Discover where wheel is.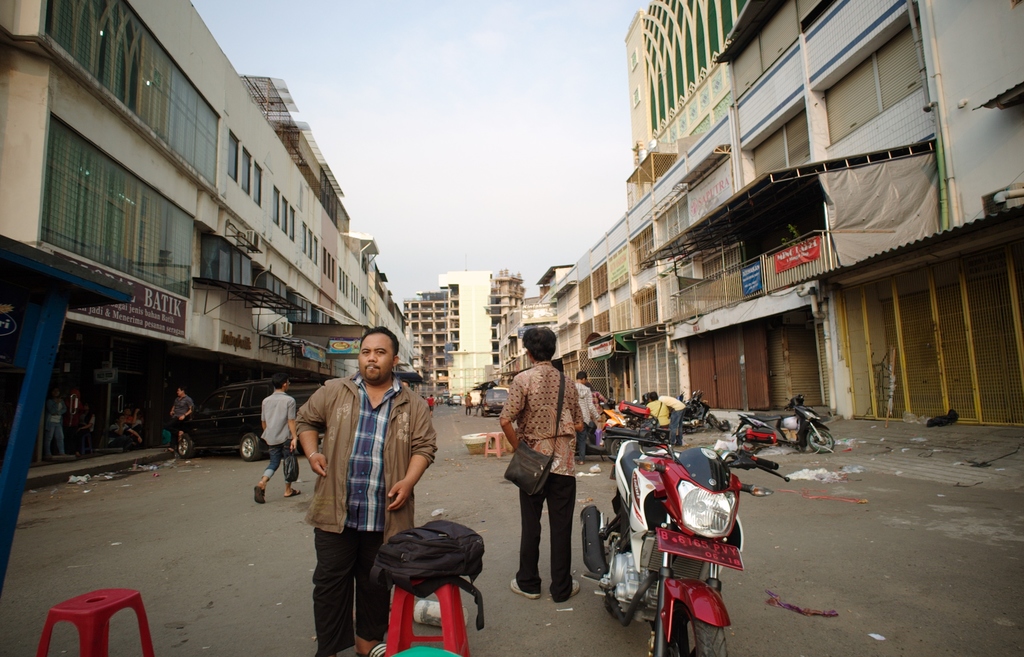
Discovered at <box>668,584,733,649</box>.
